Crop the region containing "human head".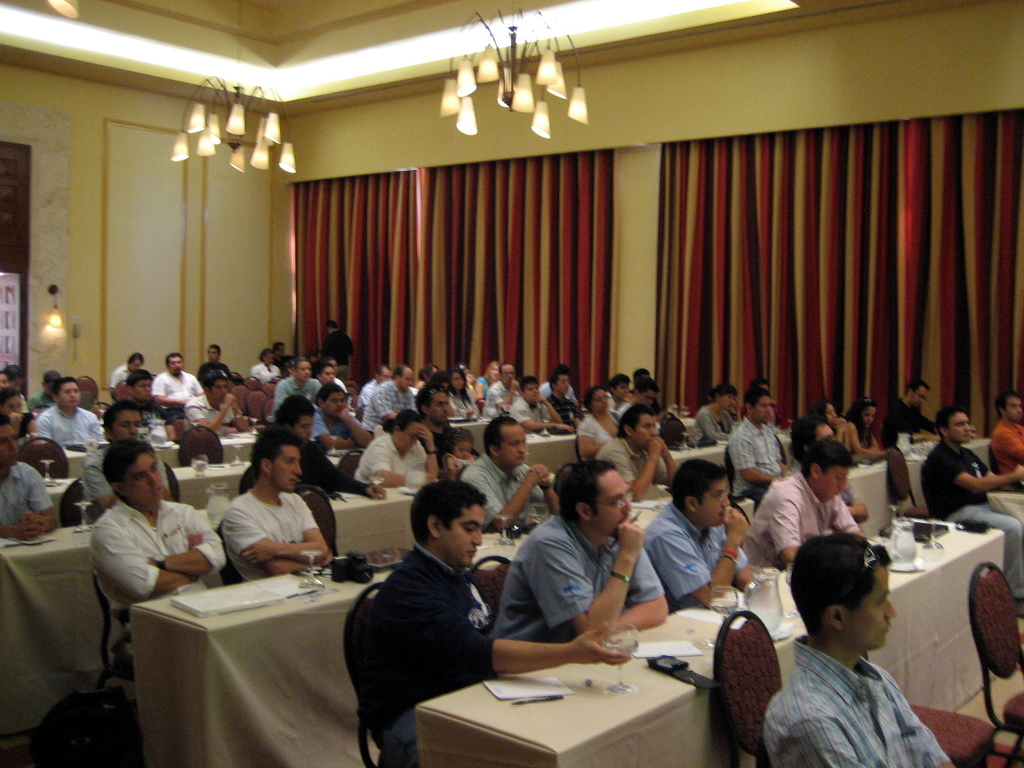
Crop region: <bbox>739, 387, 772, 425</bbox>.
